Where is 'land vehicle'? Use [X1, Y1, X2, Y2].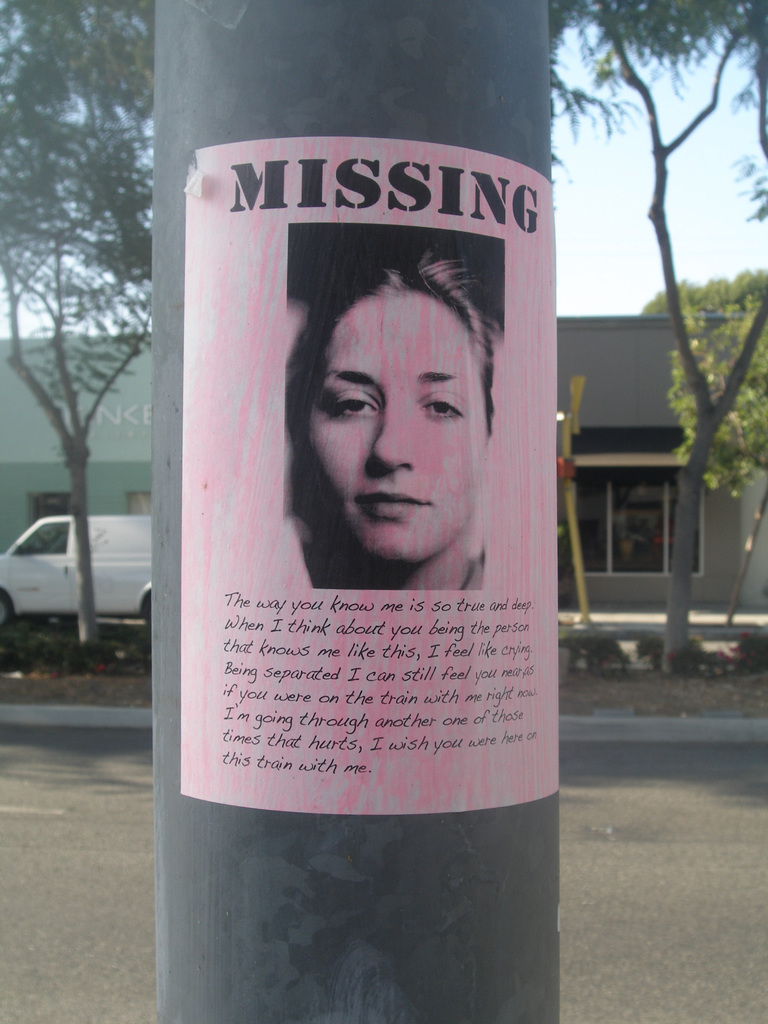
[0, 479, 148, 655].
